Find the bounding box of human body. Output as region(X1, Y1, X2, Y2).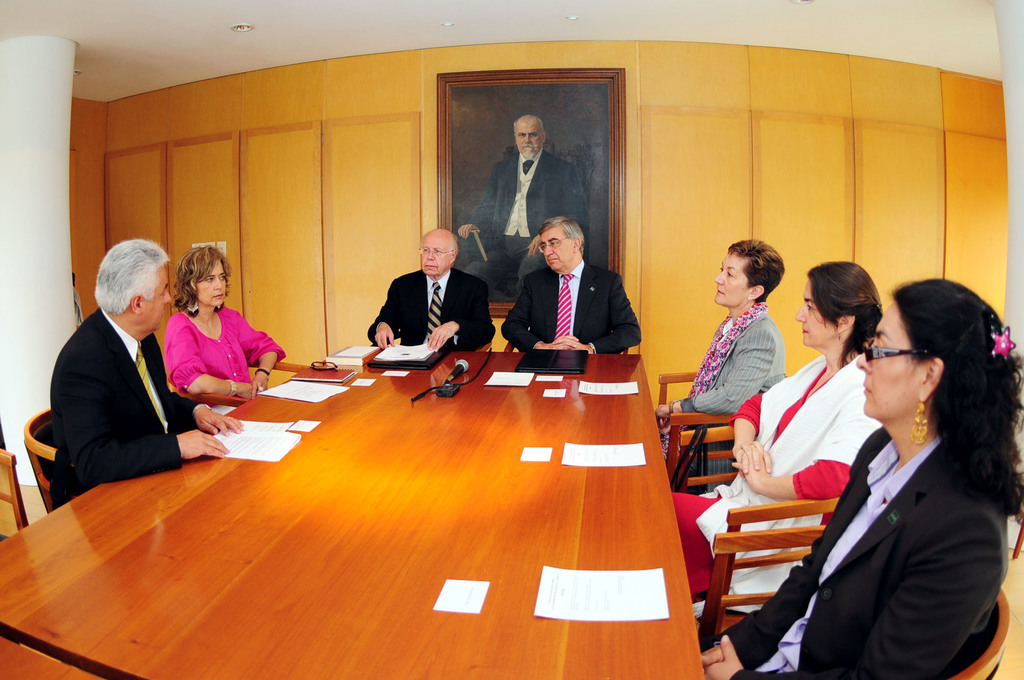
region(463, 116, 588, 293).
